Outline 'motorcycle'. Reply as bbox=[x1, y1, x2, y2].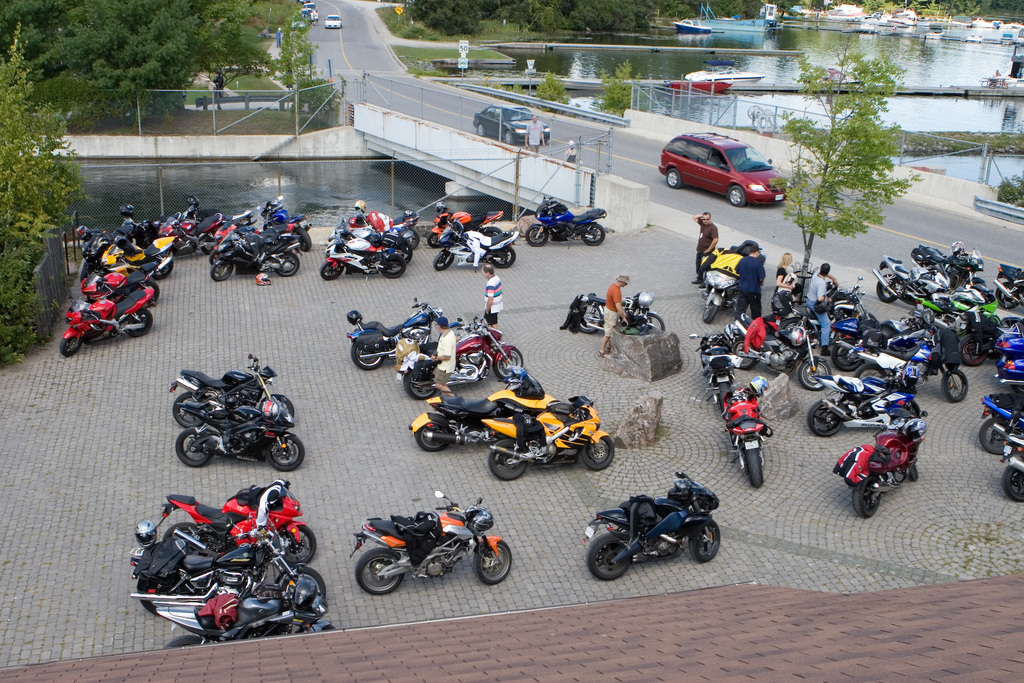
bbox=[913, 245, 981, 286].
